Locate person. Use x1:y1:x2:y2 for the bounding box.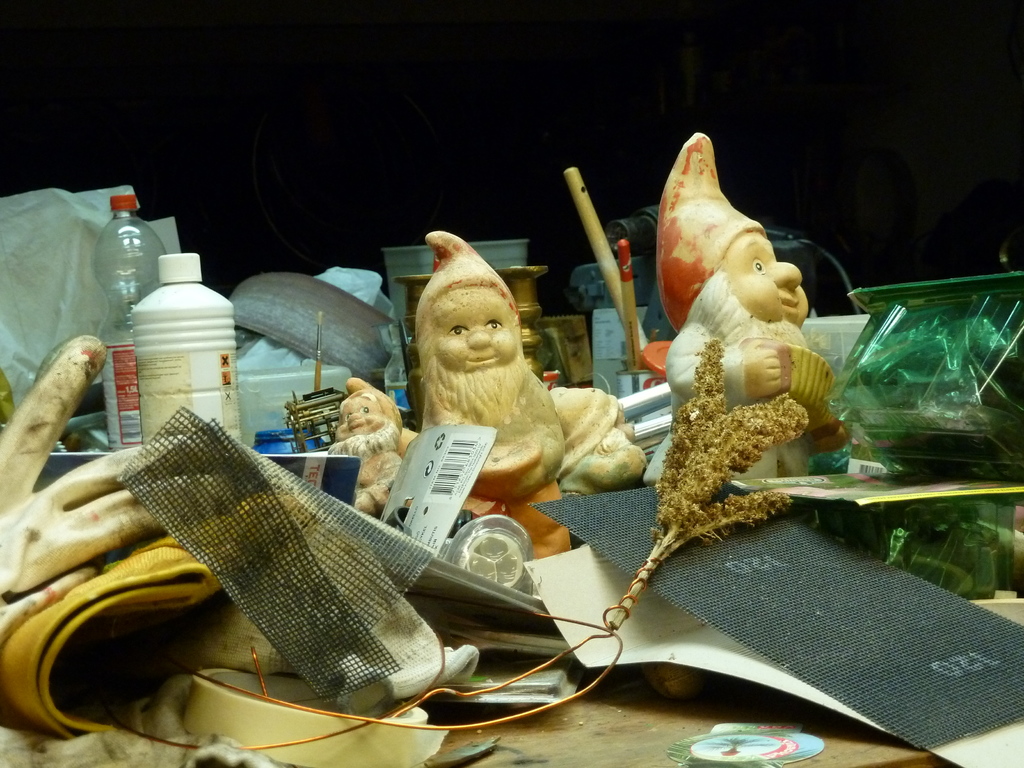
641:230:806:483.
